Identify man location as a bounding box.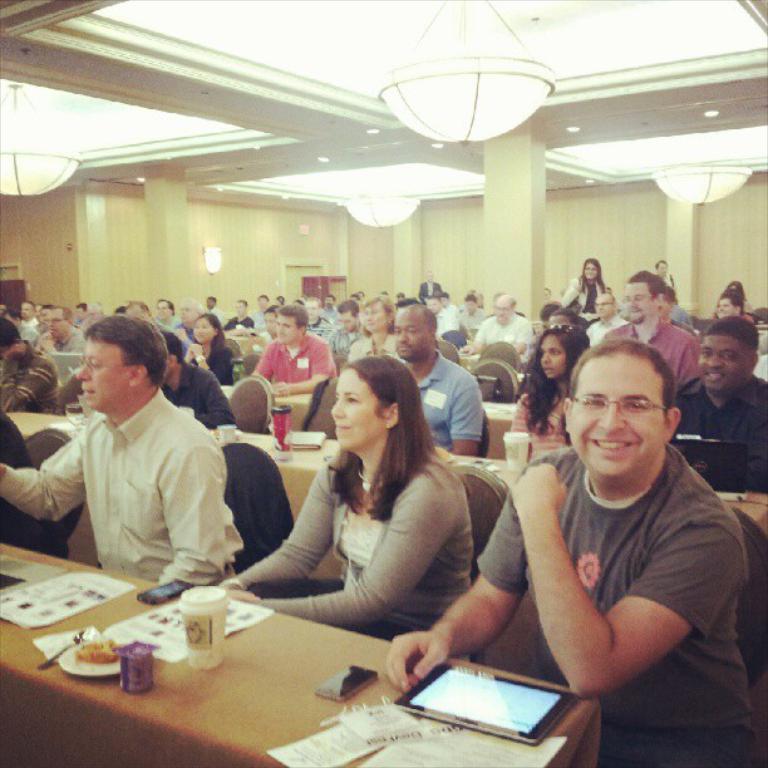
bbox(419, 296, 457, 339).
